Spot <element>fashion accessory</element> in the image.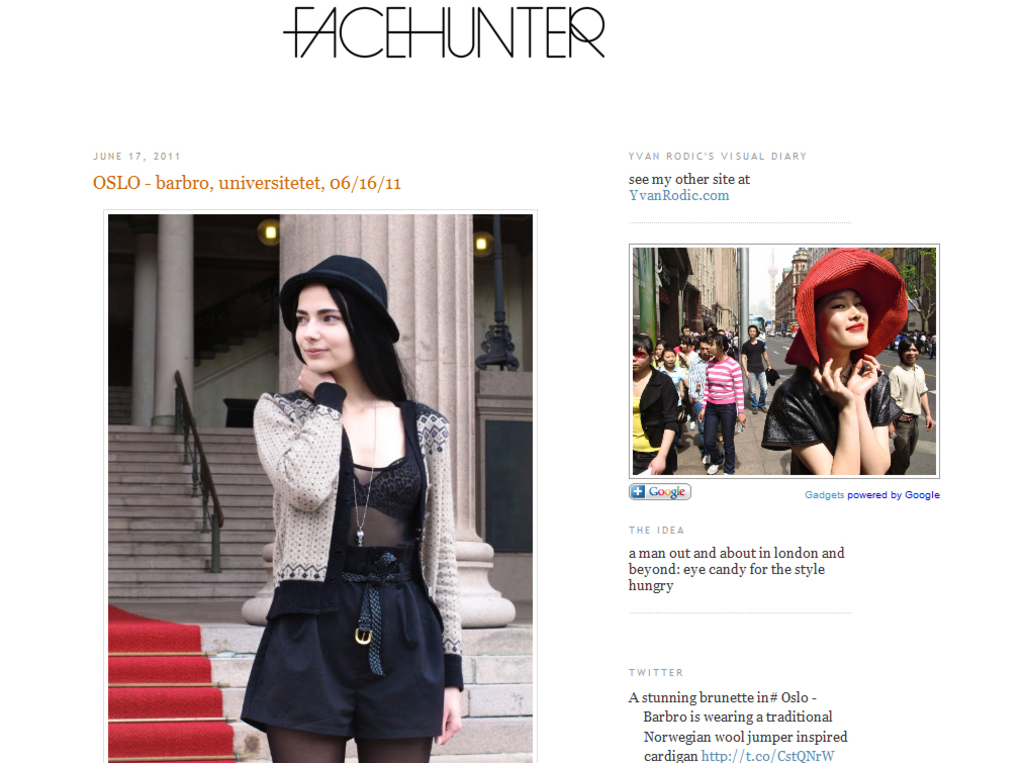
<element>fashion accessory</element> found at rect(341, 553, 411, 675).
